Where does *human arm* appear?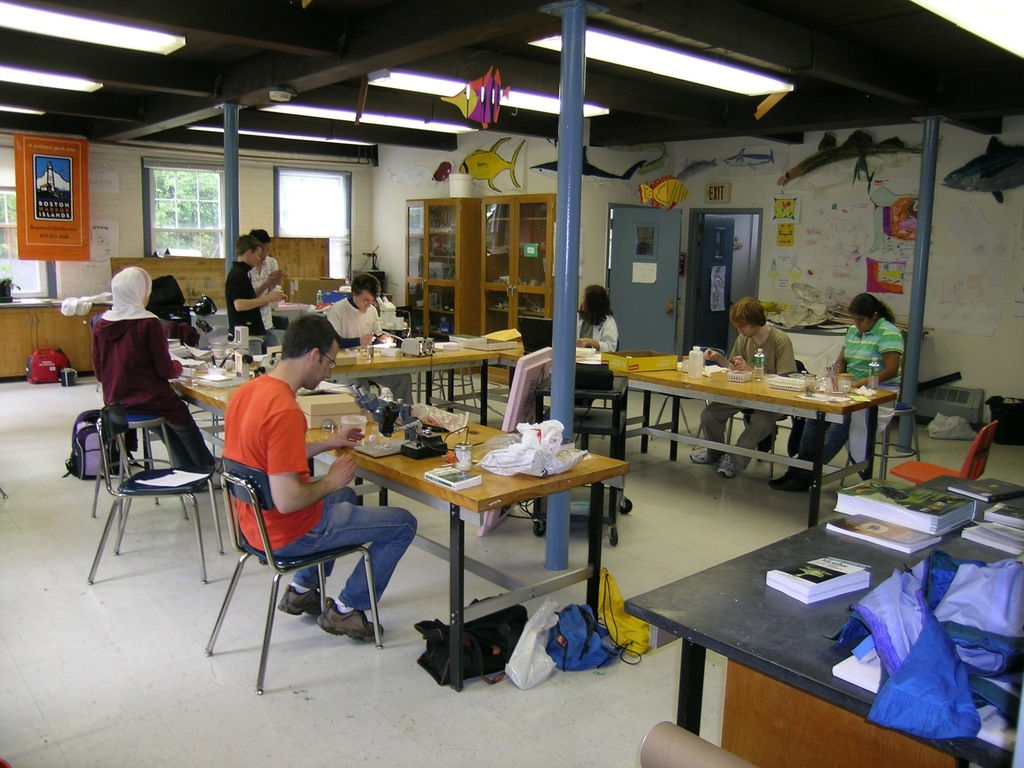
Appears at crop(575, 319, 619, 353).
